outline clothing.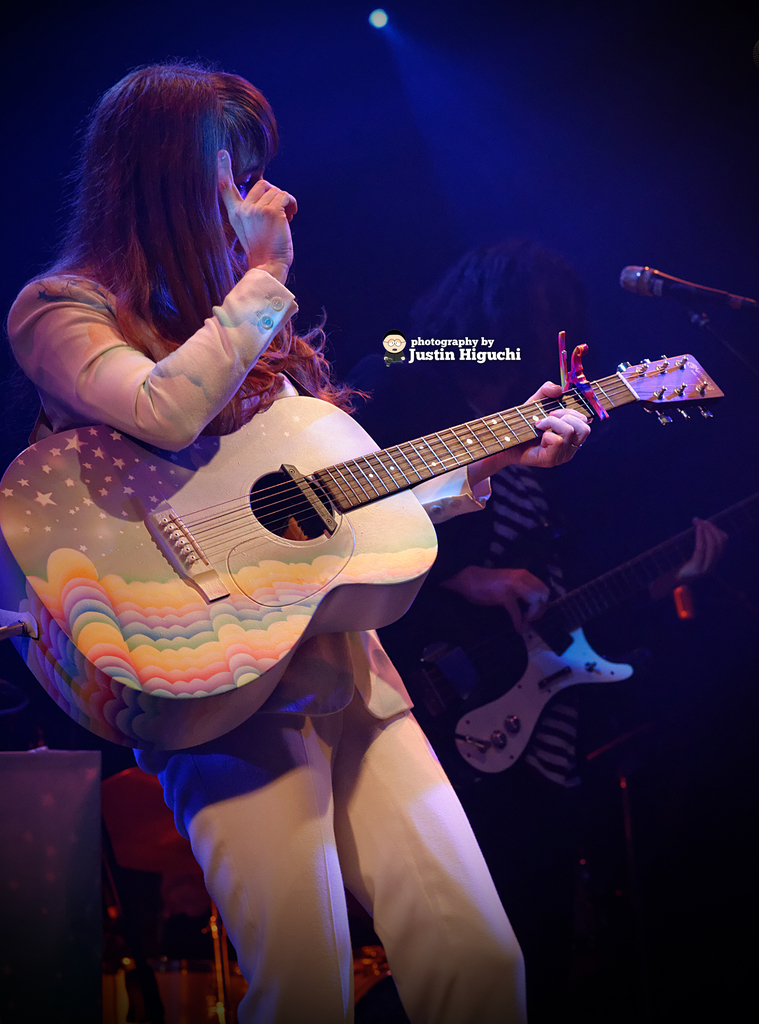
Outline: (x1=90, y1=188, x2=675, y2=883).
